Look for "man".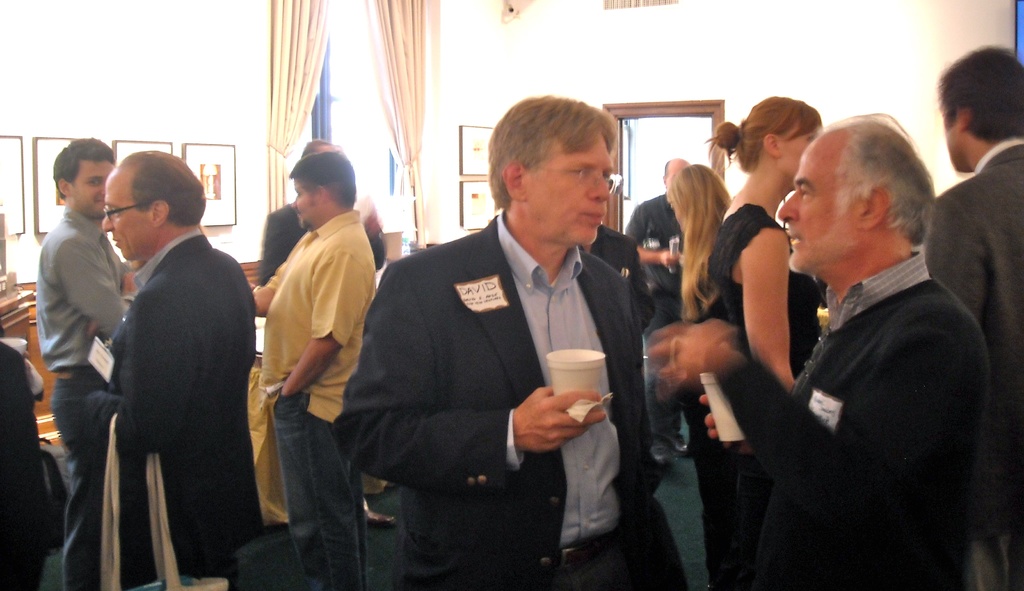
Found: [left=332, top=90, right=742, bottom=590].
